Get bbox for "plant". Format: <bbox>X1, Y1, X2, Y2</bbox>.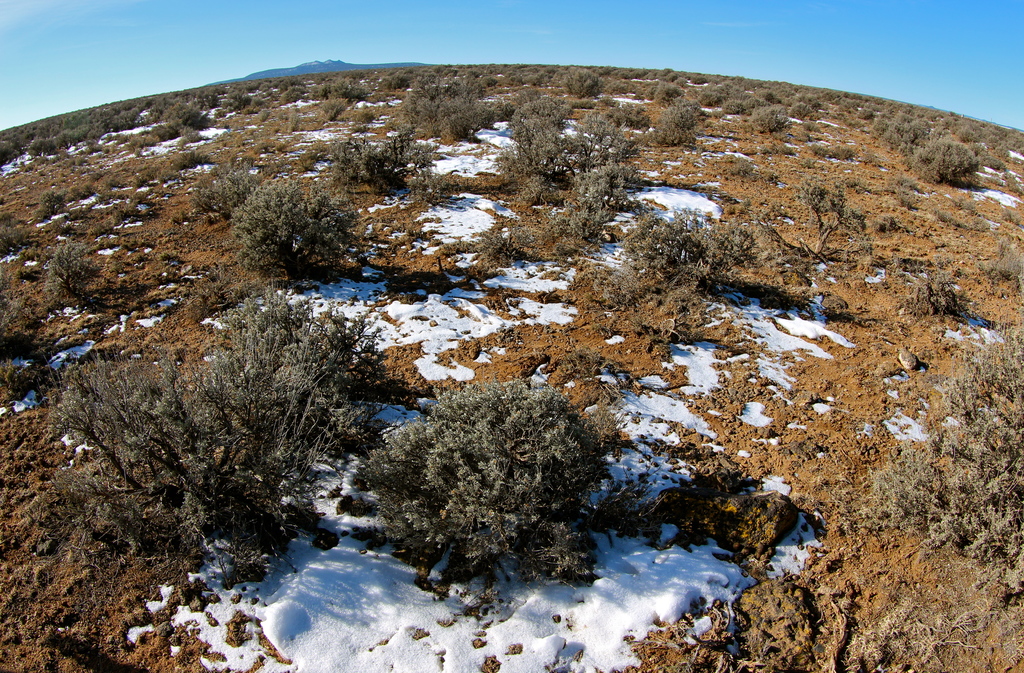
<bbox>34, 189, 67, 221</bbox>.
